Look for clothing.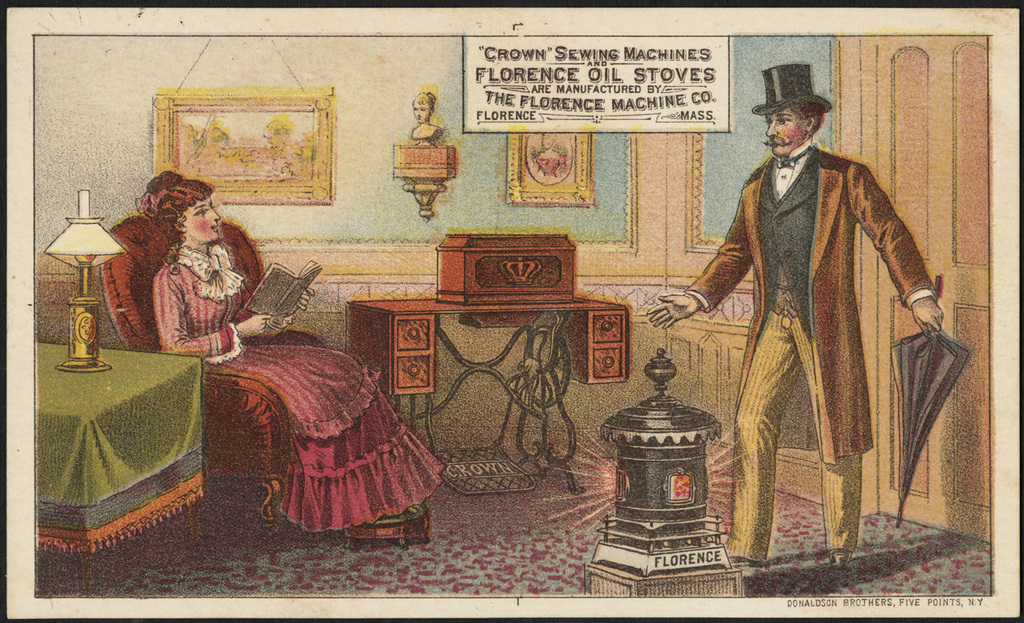
Found: <box>160,258,455,527</box>.
